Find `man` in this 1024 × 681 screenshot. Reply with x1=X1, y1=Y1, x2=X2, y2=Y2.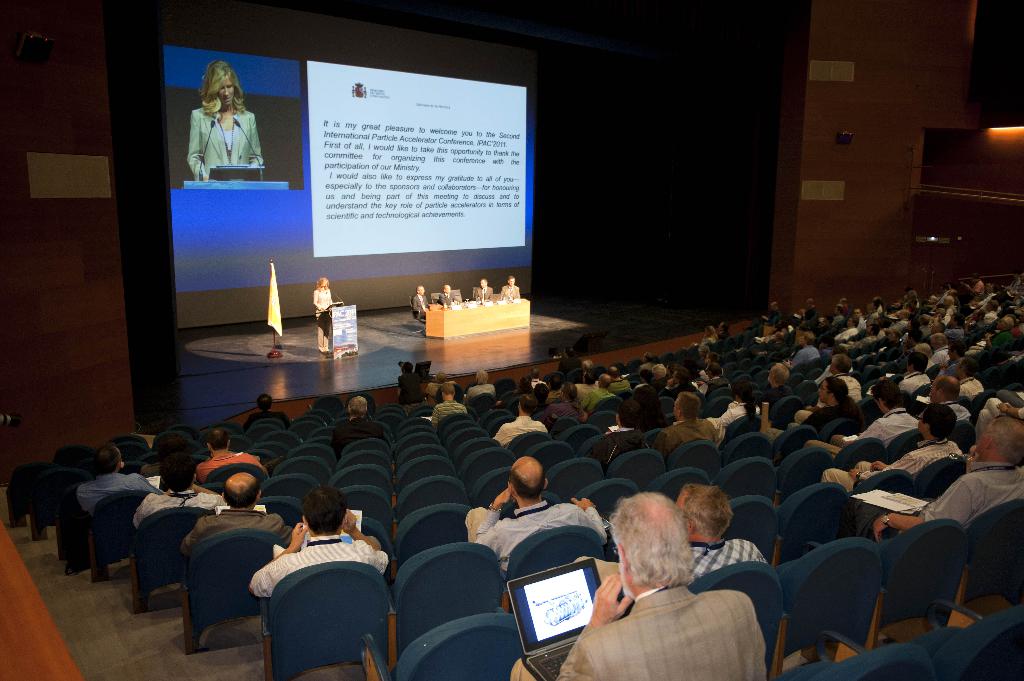
x1=602, y1=402, x2=635, y2=431.
